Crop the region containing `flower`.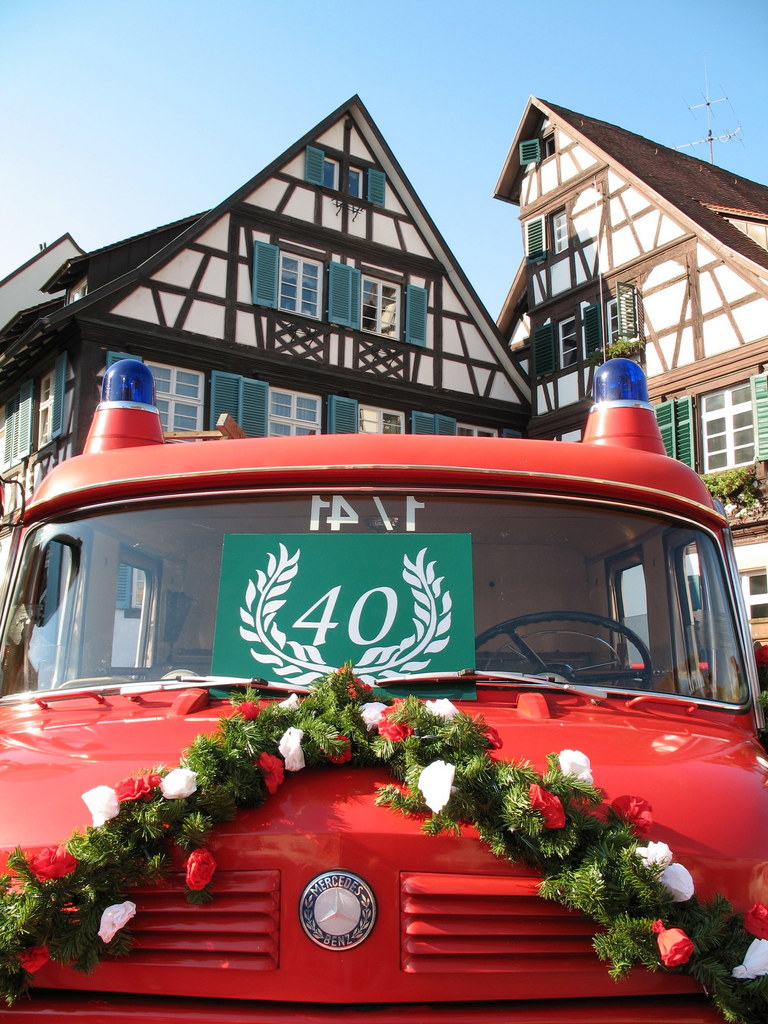
Crop region: region(552, 748, 596, 796).
